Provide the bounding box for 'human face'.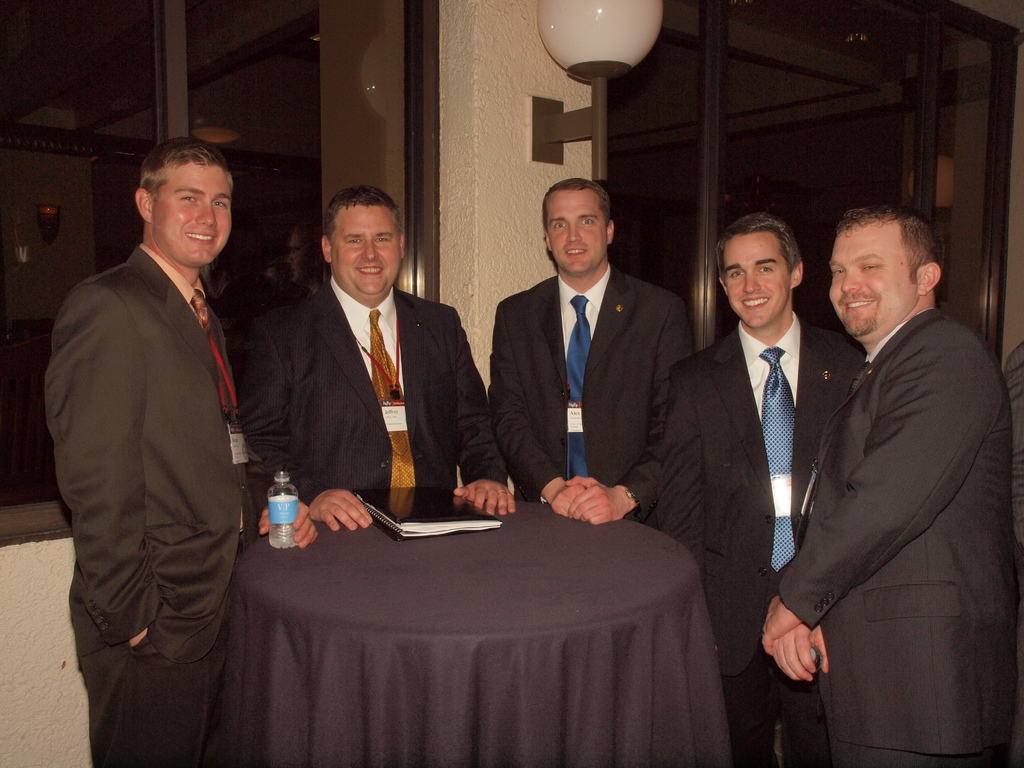
left=828, top=214, right=920, bottom=335.
